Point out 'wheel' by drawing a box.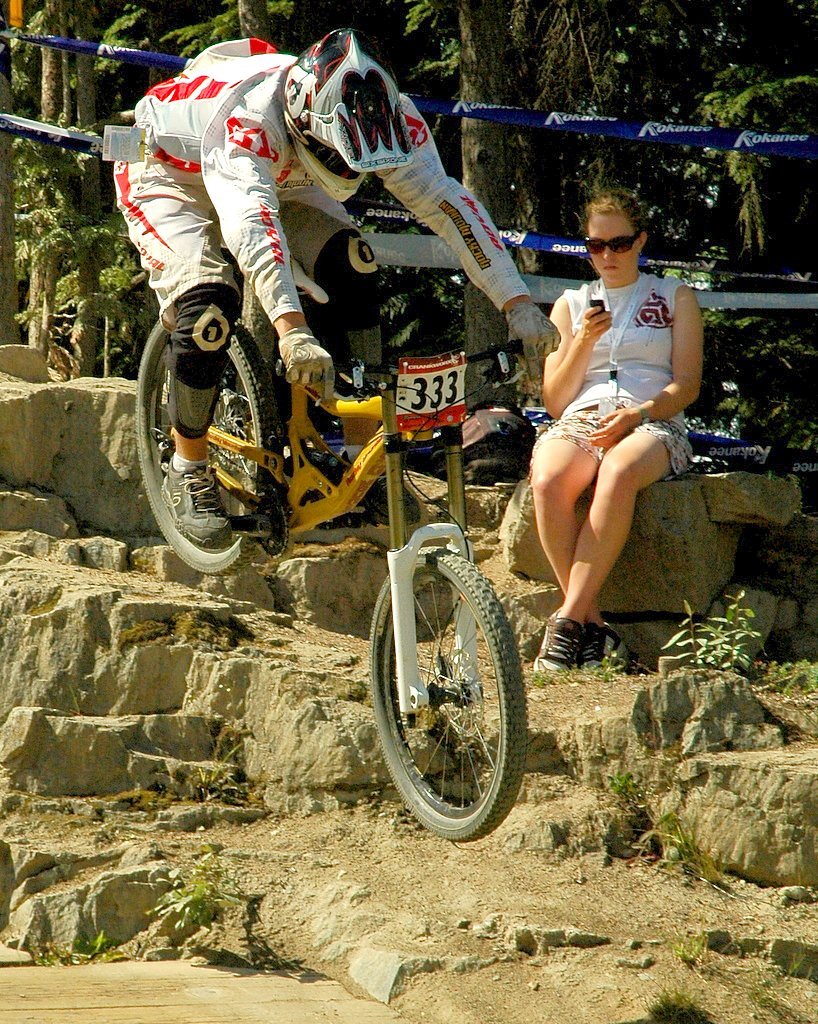
(left=136, top=320, right=285, bottom=572).
